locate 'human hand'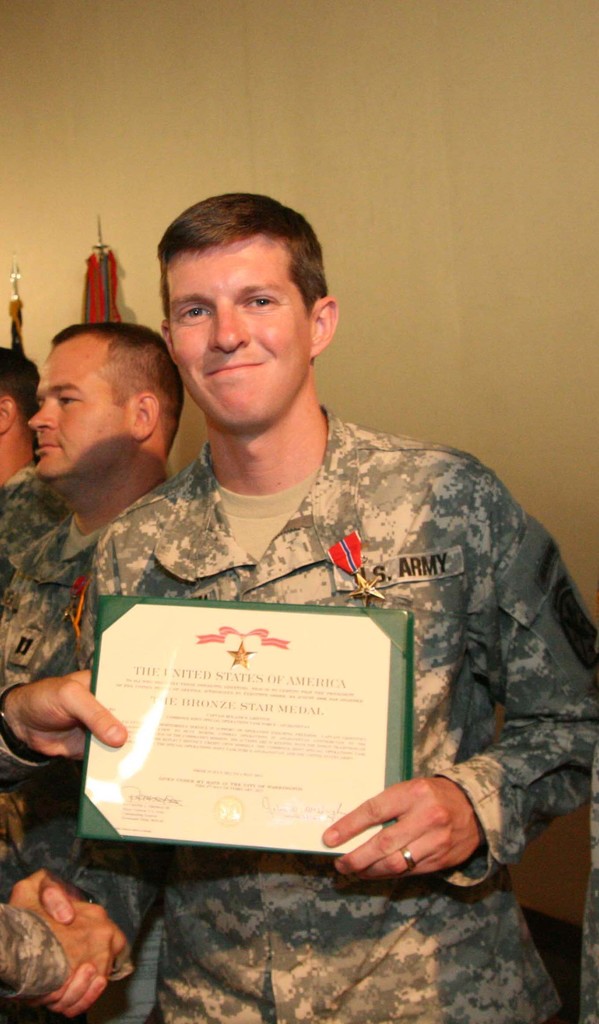
6,865,125,1005
